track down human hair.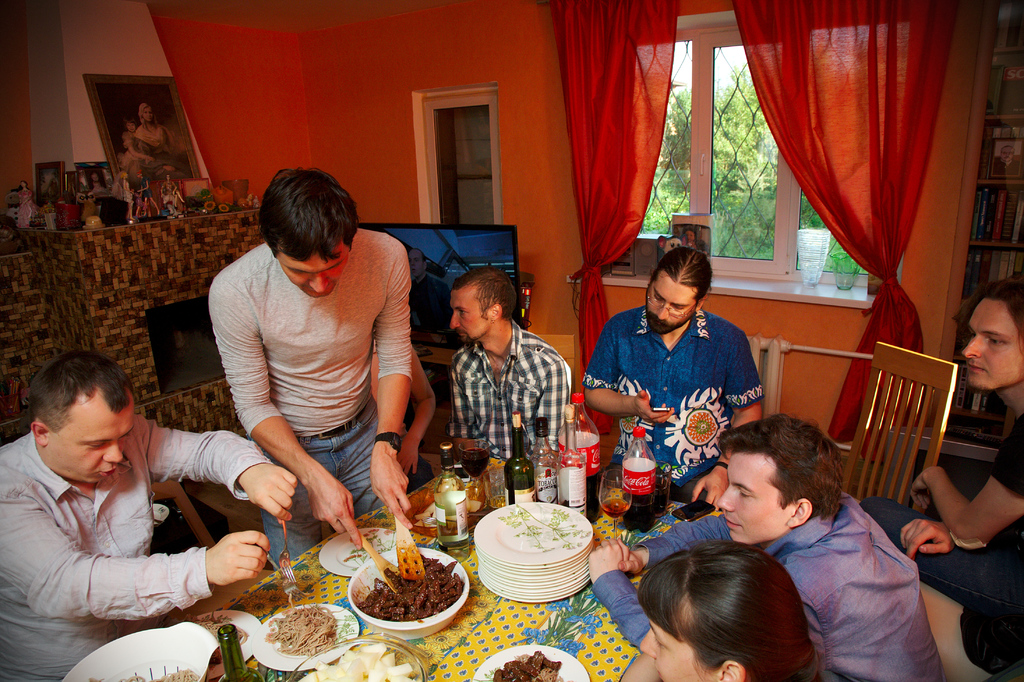
Tracked to [713,408,842,526].
